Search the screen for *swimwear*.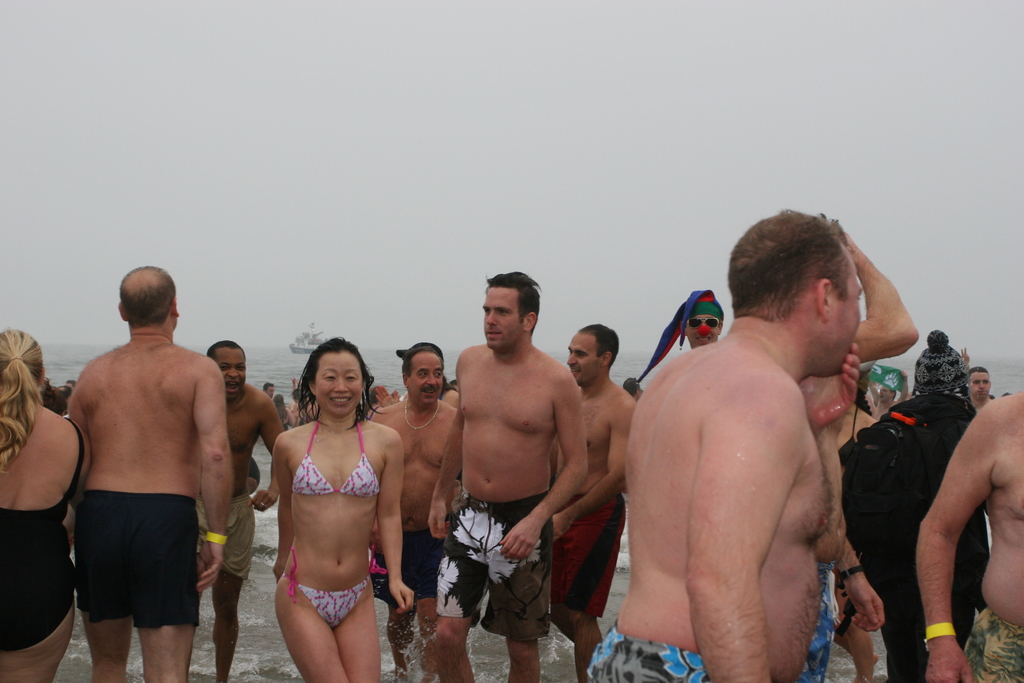
Found at rect(187, 483, 259, 577).
